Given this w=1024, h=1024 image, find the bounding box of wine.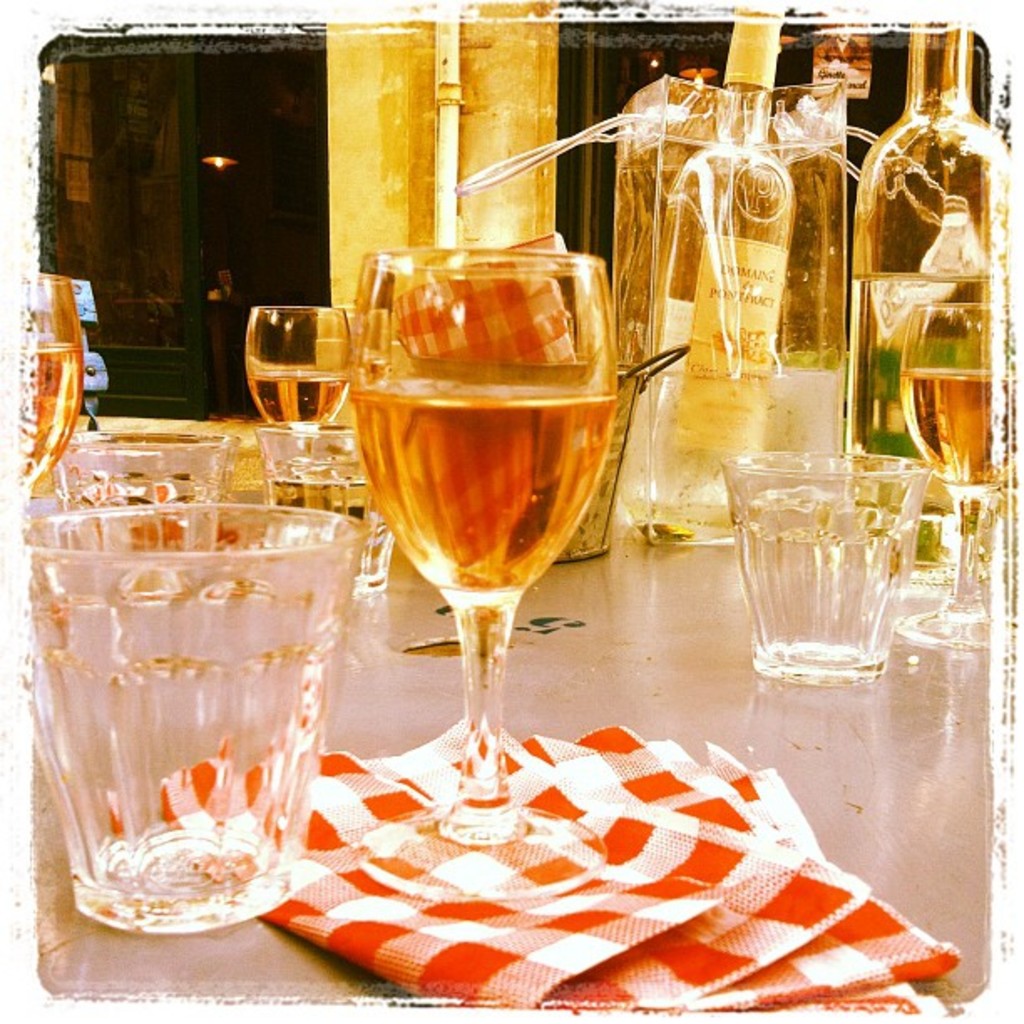
x1=346, y1=395, x2=621, y2=599.
